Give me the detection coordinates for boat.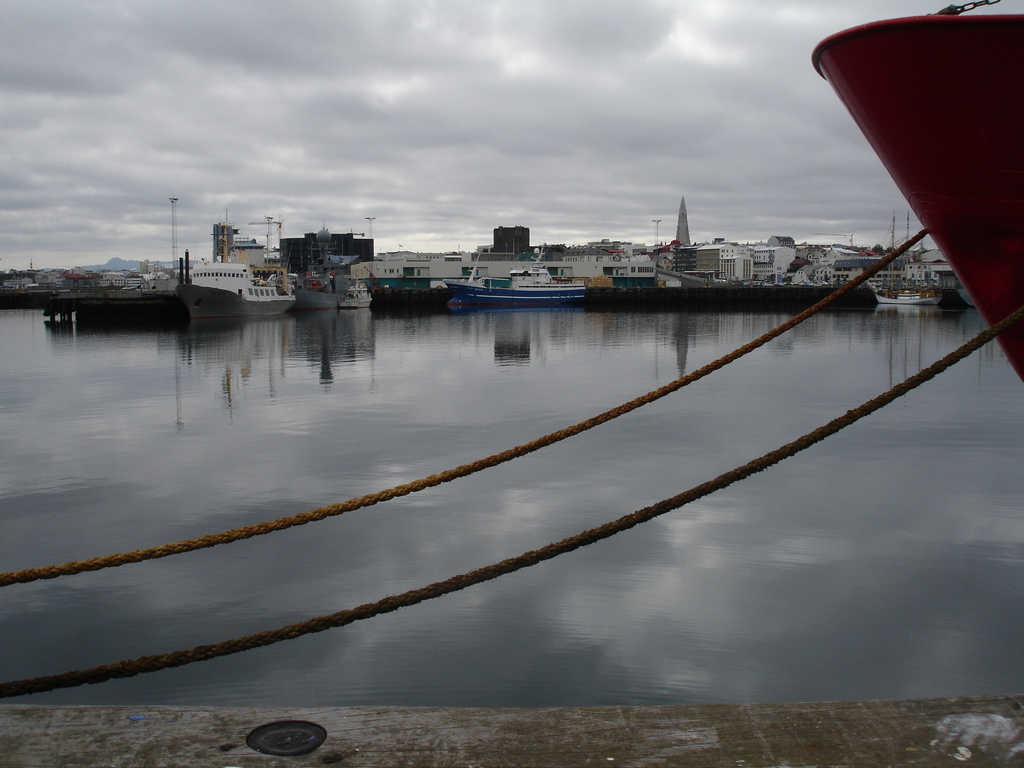
pyautogui.locateOnScreen(337, 265, 373, 308).
